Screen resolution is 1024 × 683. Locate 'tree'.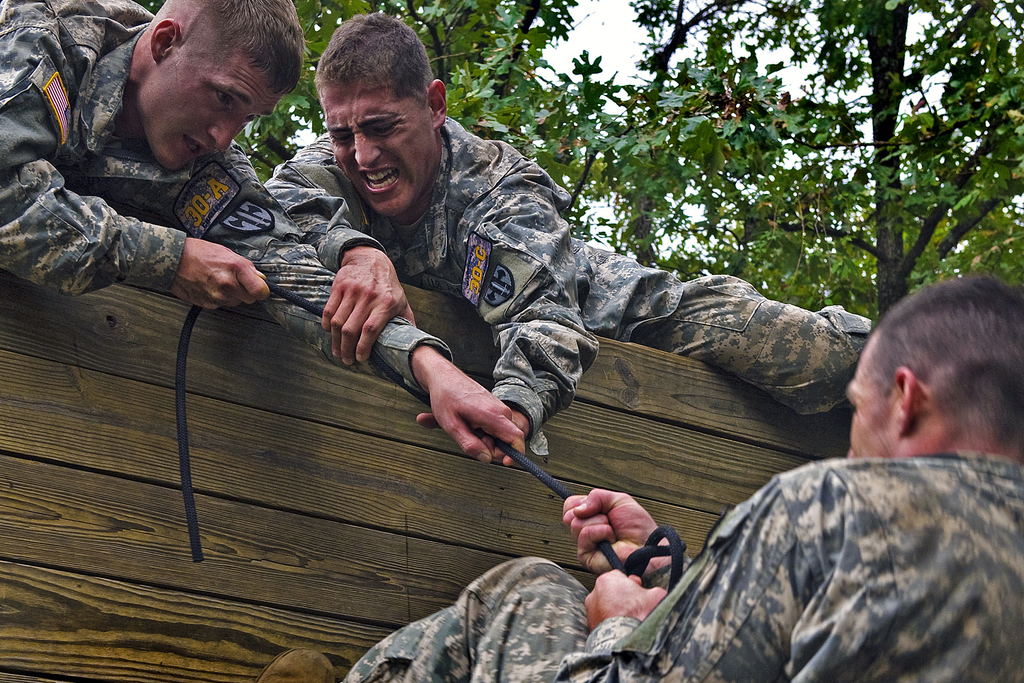
<box>625,0,1023,320</box>.
